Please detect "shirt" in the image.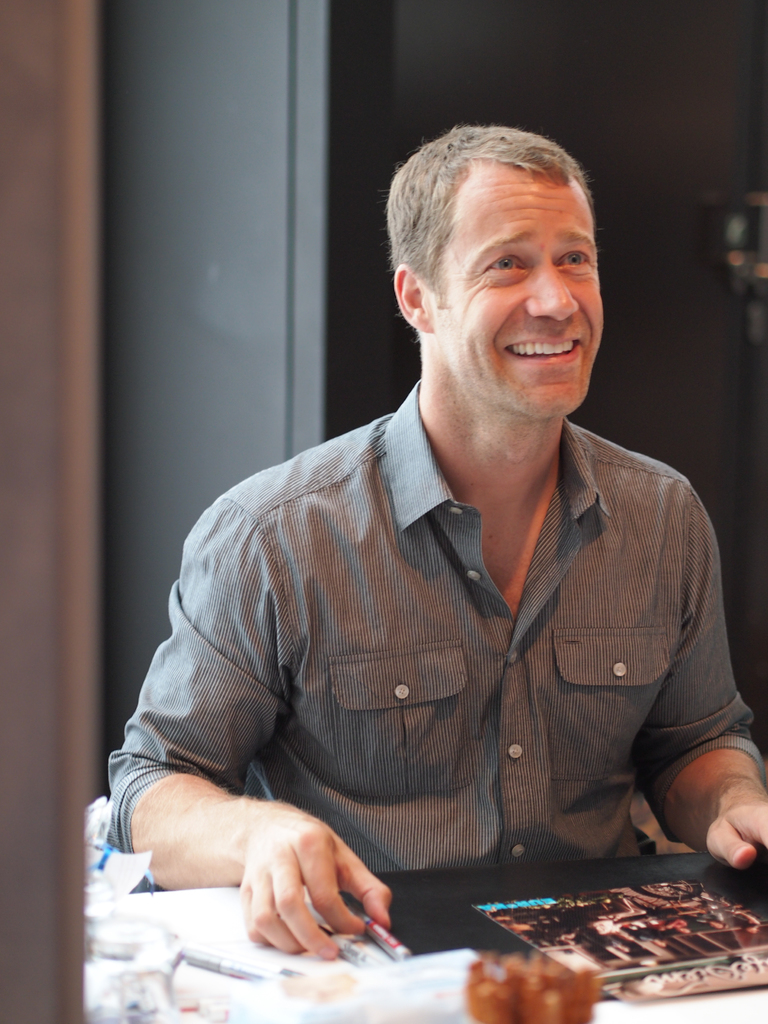
region(127, 407, 743, 868).
